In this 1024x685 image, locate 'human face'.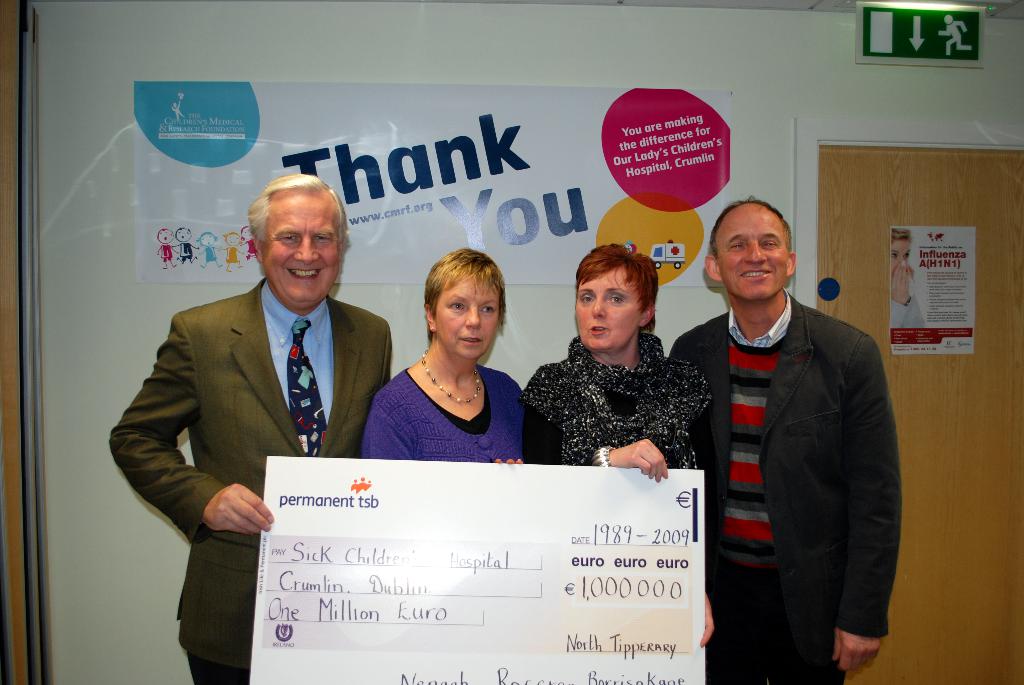
Bounding box: bbox=[886, 242, 913, 267].
